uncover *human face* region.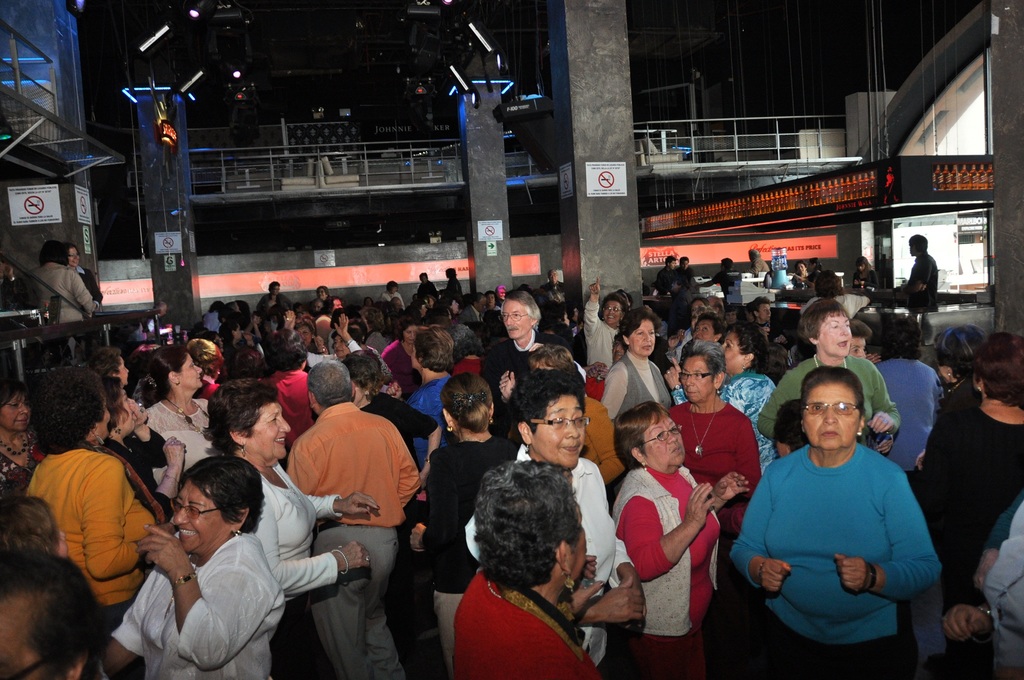
Uncovered: select_region(314, 286, 328, 299).
